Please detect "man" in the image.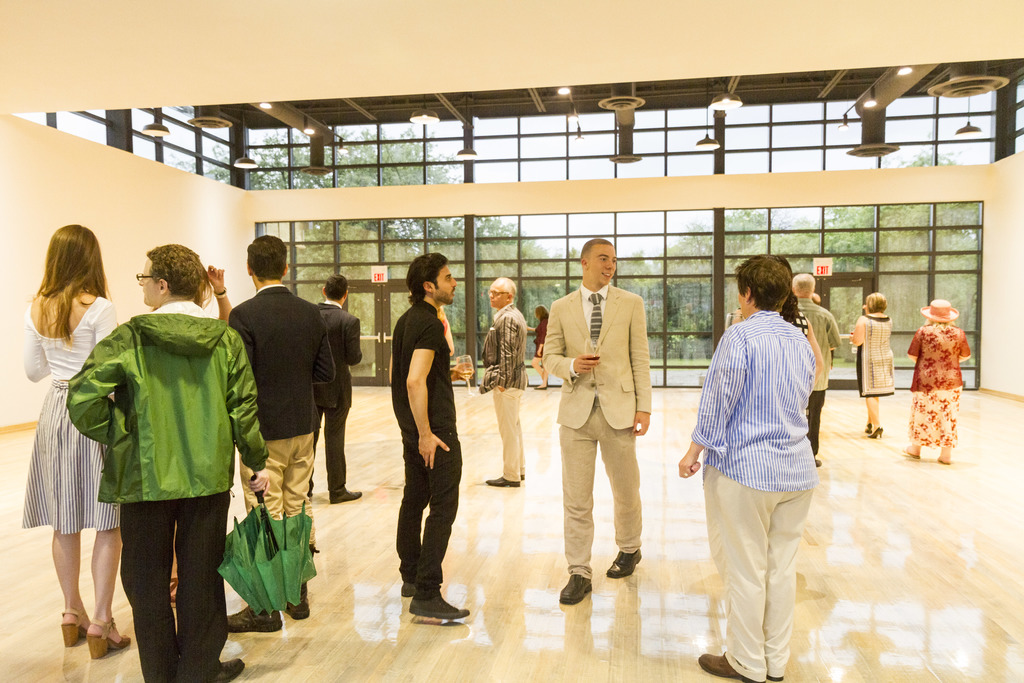
299,270,362,500.
